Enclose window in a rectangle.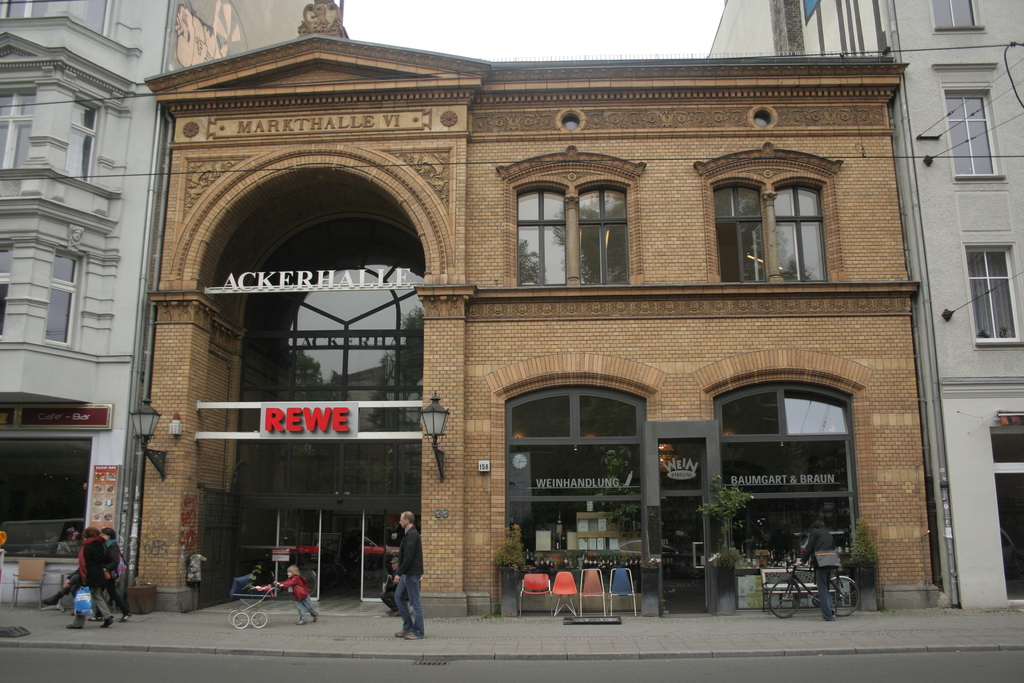
rect(696, 138, 845, 283).
